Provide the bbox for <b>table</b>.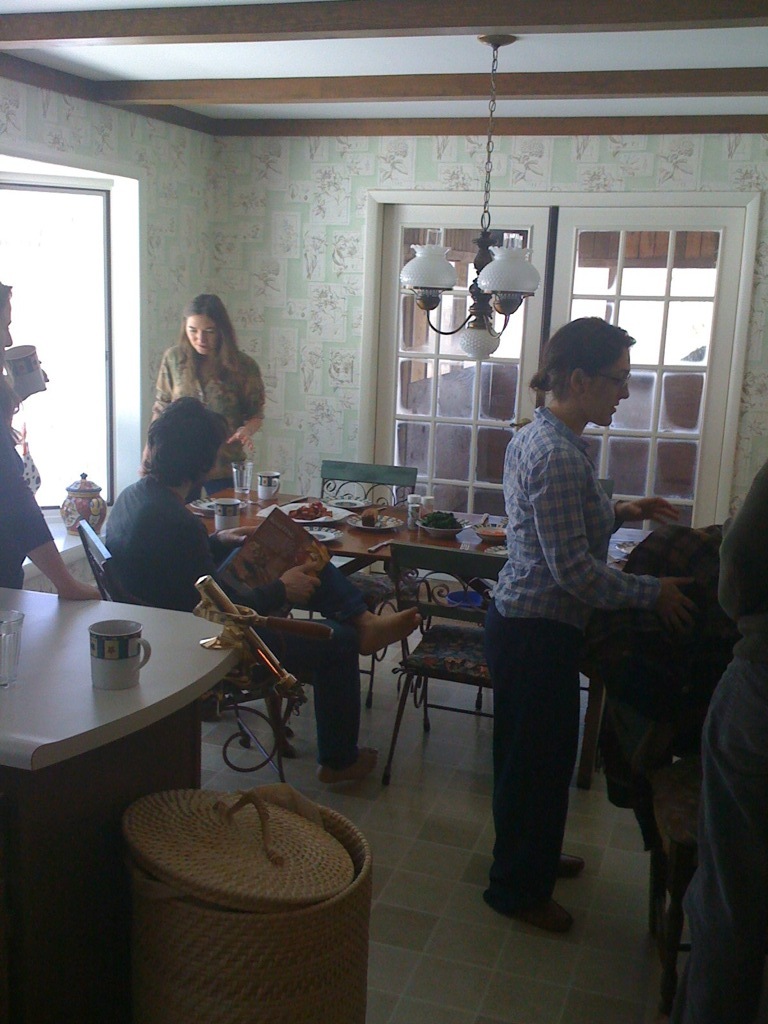
{"x1": 84, "y1": 490, "x2": 671, "y2": 788}.
